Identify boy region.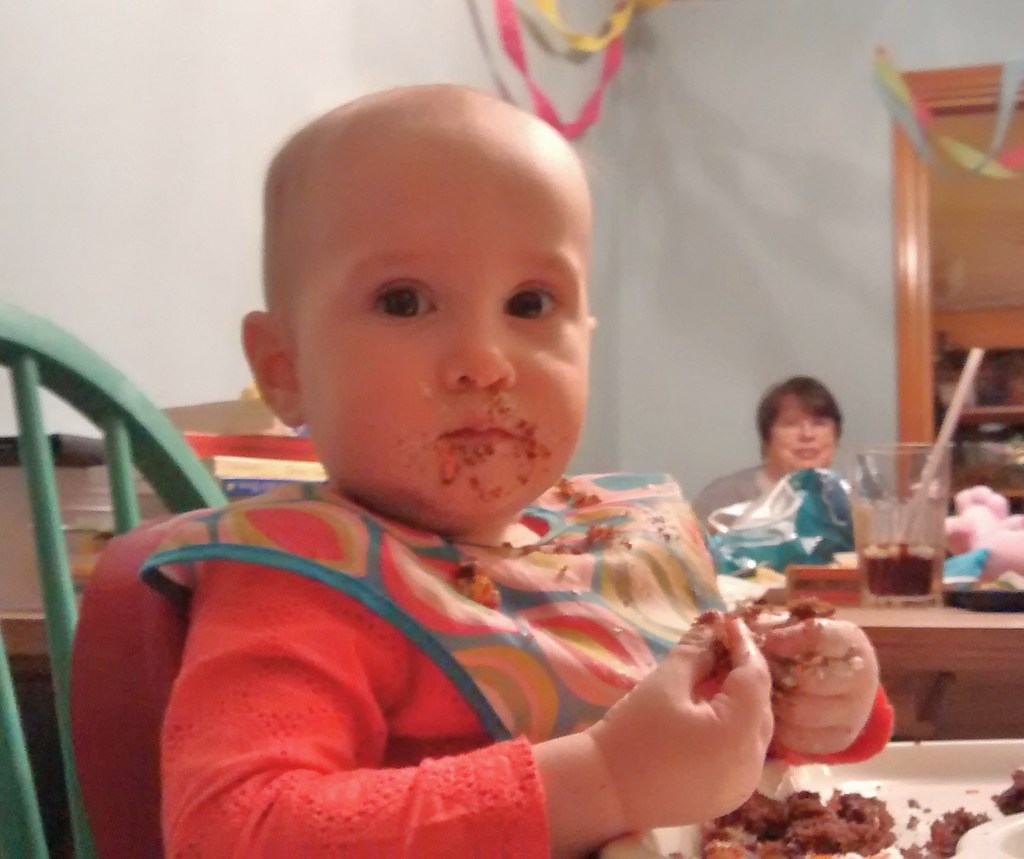
Region: 148,84,898,851.
